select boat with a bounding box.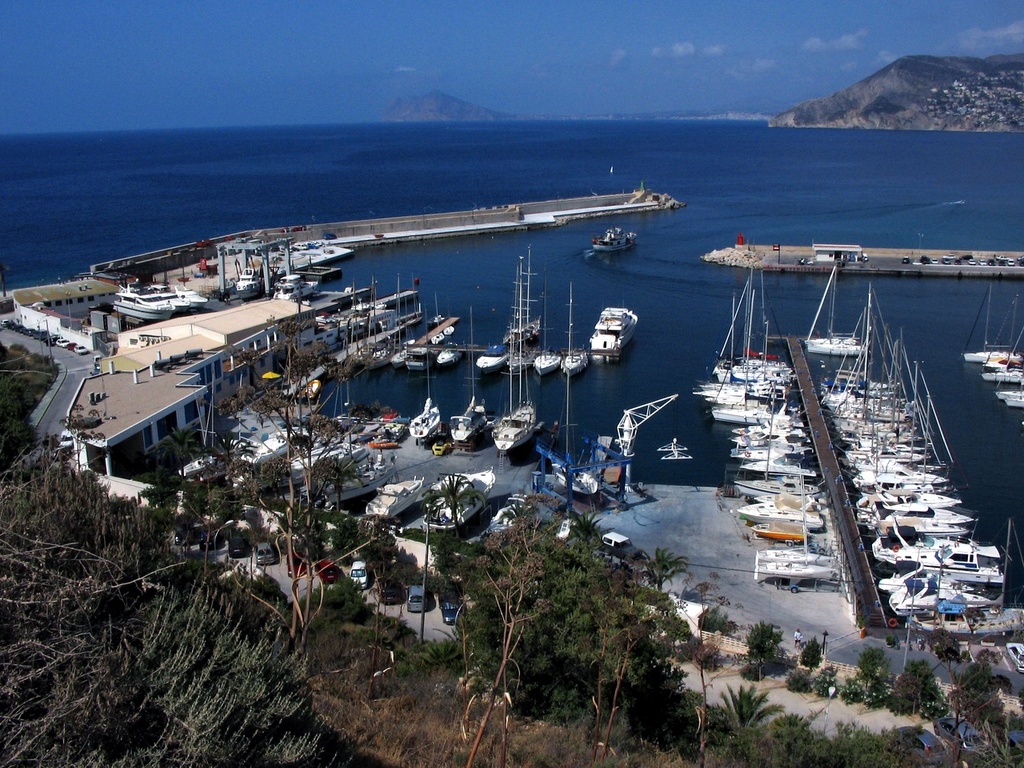
BBox(139, 283, 191, 315).
